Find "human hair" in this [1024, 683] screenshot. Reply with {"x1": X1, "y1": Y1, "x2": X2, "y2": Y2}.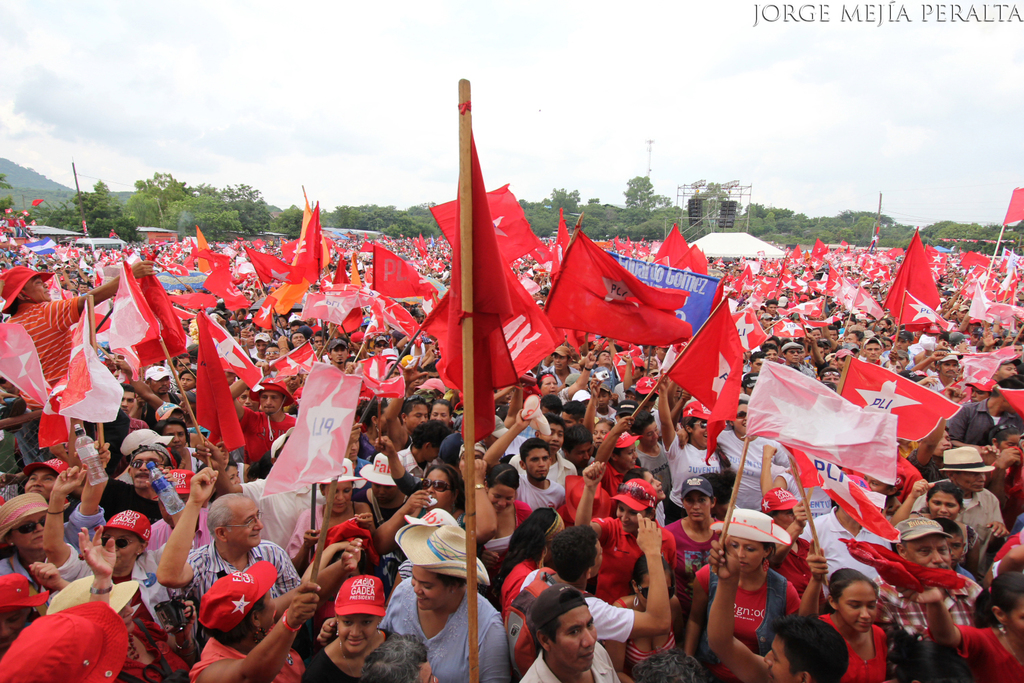
{"x1": 893, "y1": 635, "x2": 968, "y2": 682}.
